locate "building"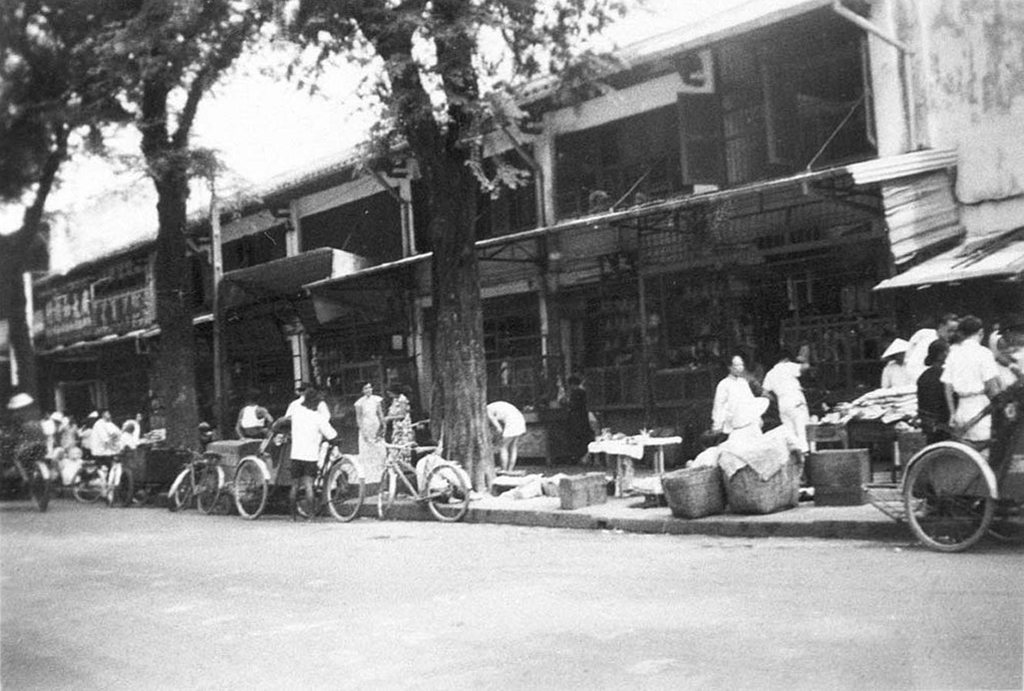
detection(0, 1, 1023, 541)
